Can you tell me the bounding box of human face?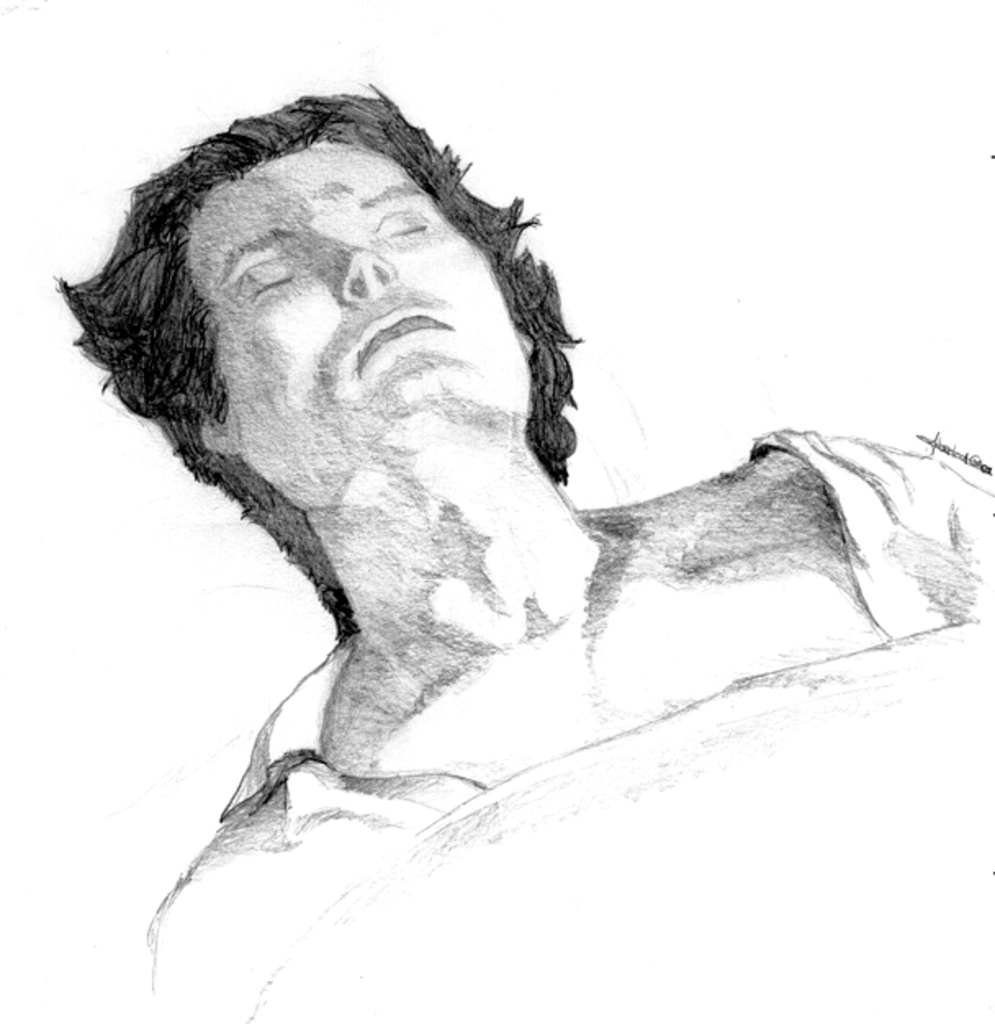
bbox(164, 146, 517, 479).
